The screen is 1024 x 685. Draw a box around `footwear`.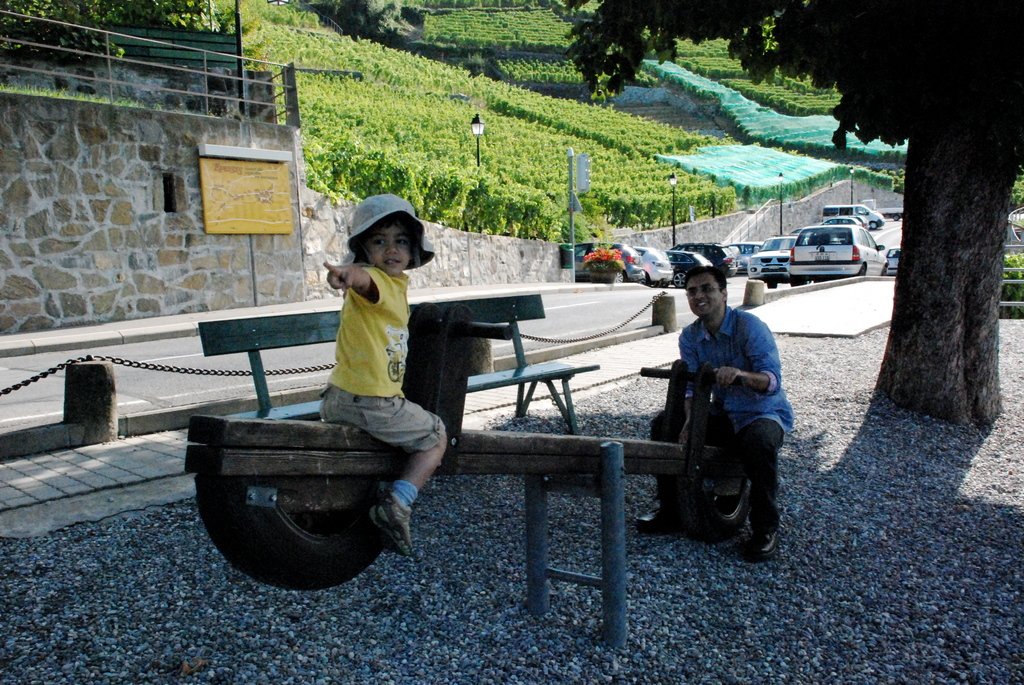
<region>635, 508, 662, 533</region>.
